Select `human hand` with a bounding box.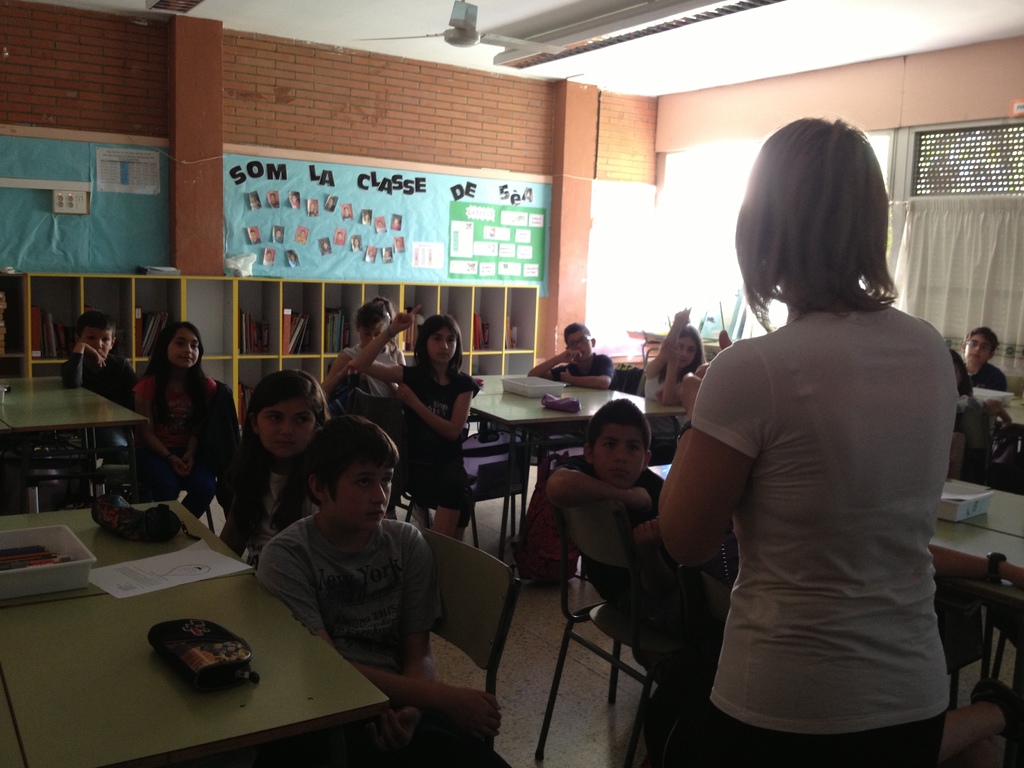
(178, 451, 195, 475).
